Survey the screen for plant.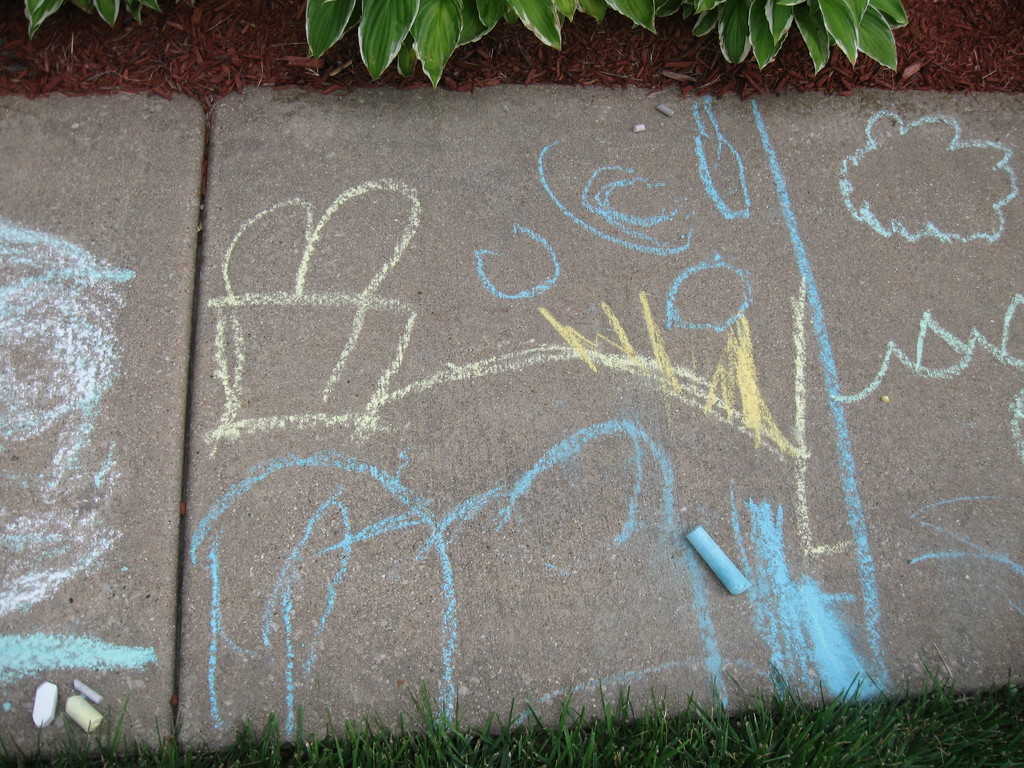
Survey found: box(27, 0, 173, 36).
